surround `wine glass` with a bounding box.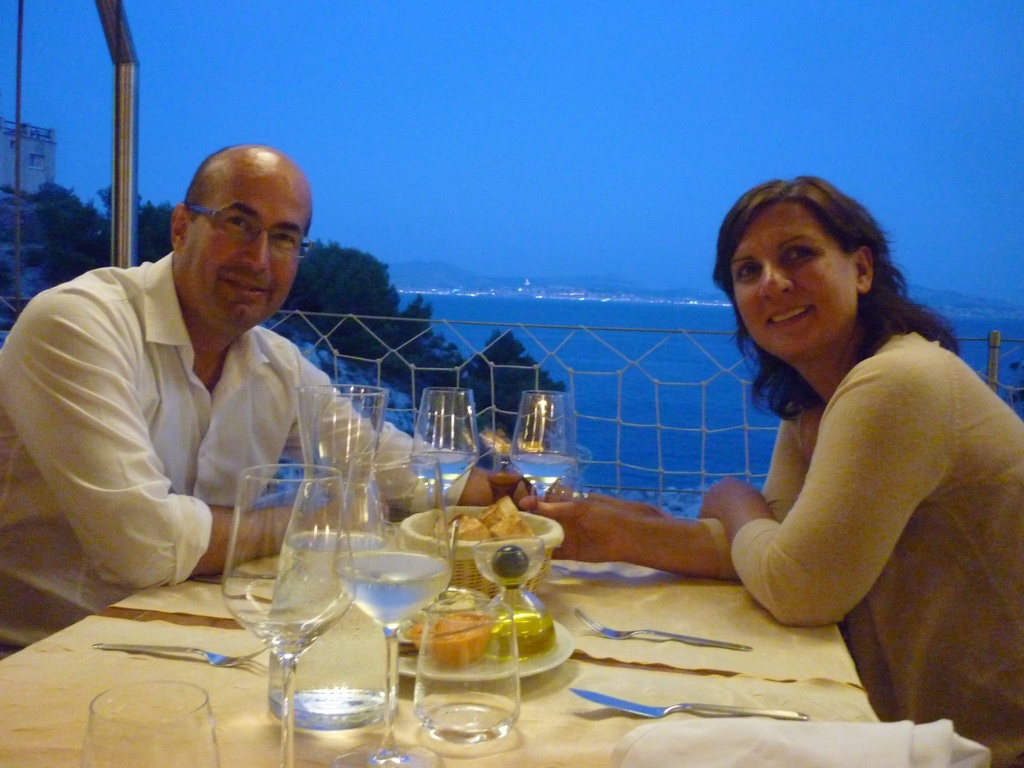
left=410, top=392, right=479, bottom=505.
